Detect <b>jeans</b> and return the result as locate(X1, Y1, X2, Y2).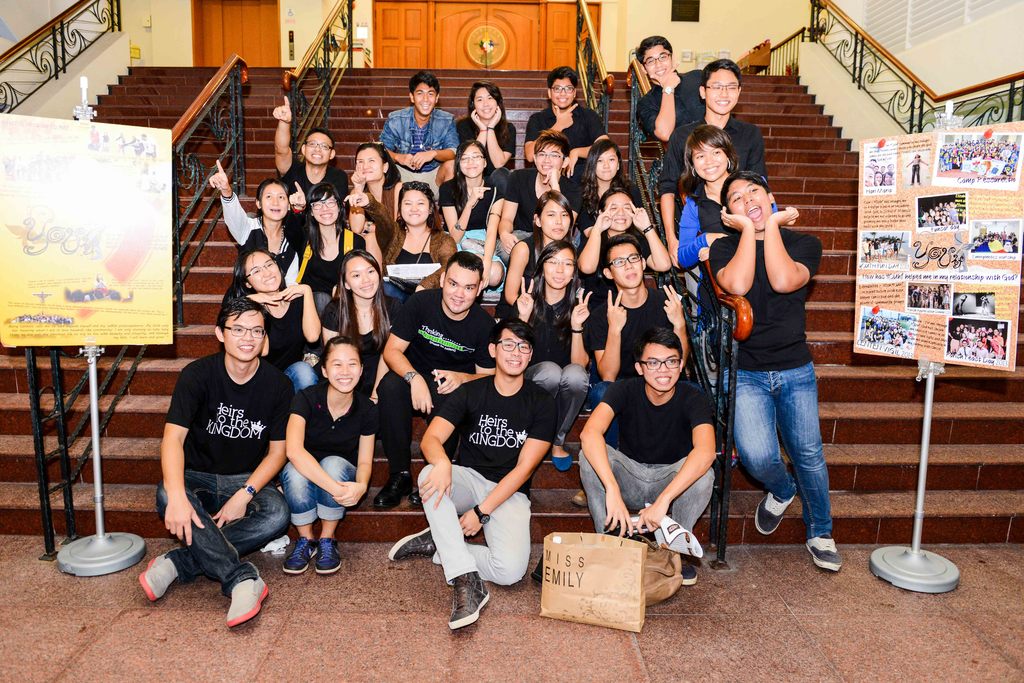
locate(719, 360, 835, 533).
